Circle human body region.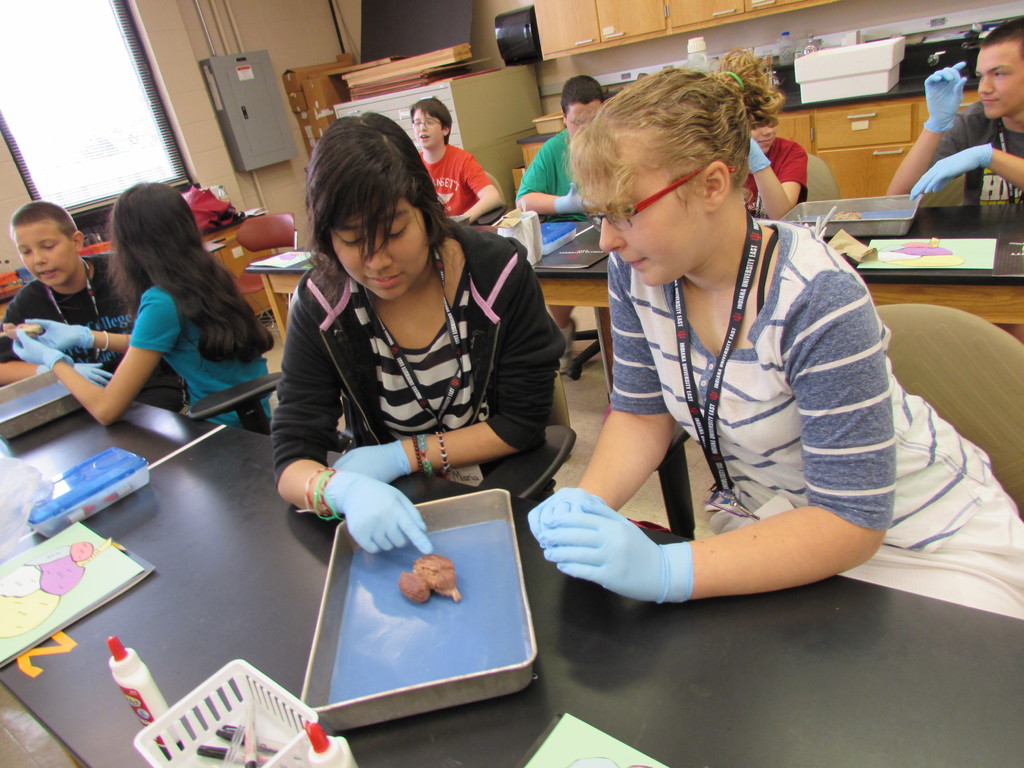
Region: <region>399, 60, 894, 689</region>.
